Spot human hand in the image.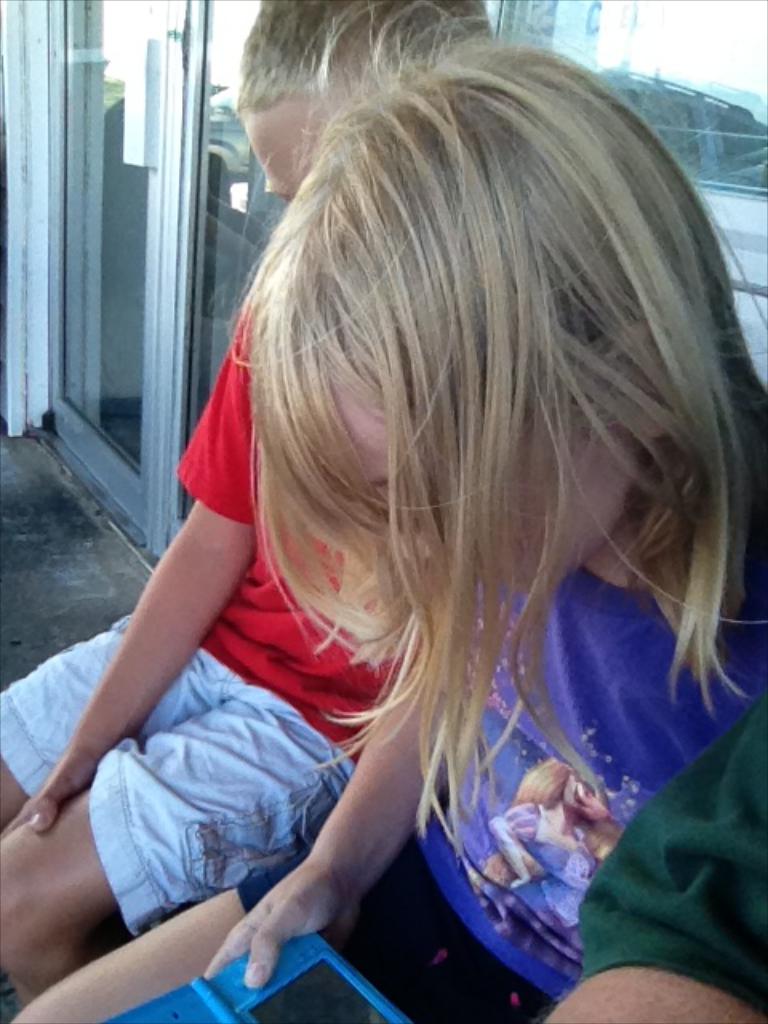
human hand found at select_region(0, 754, 93, 837).
